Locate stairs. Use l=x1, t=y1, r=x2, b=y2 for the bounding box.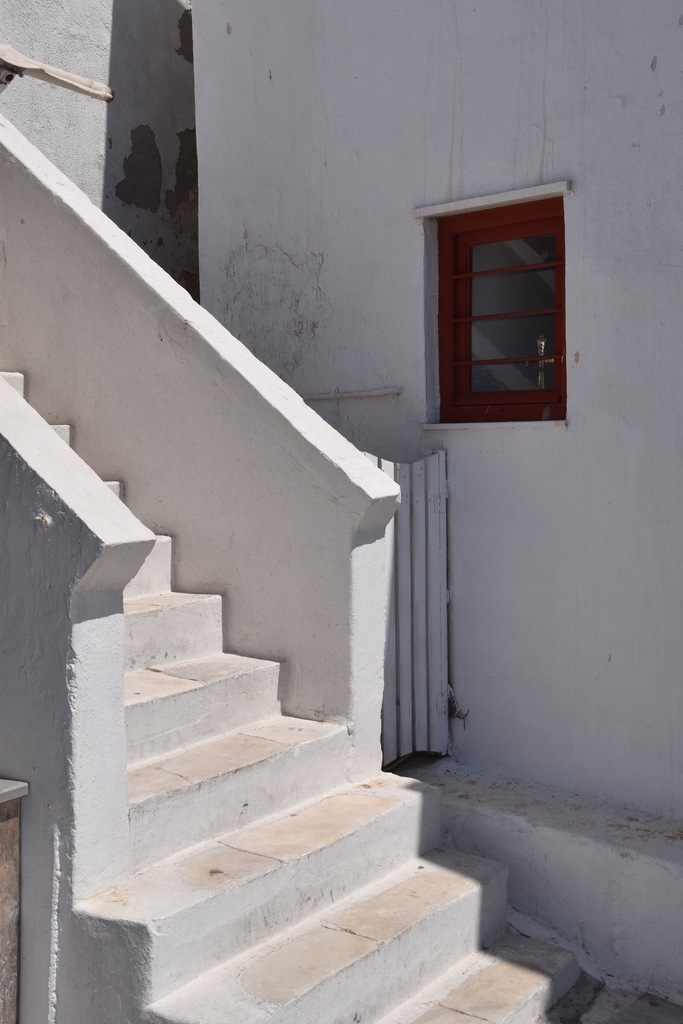
l=0, t=369, r=586, b=1023.
